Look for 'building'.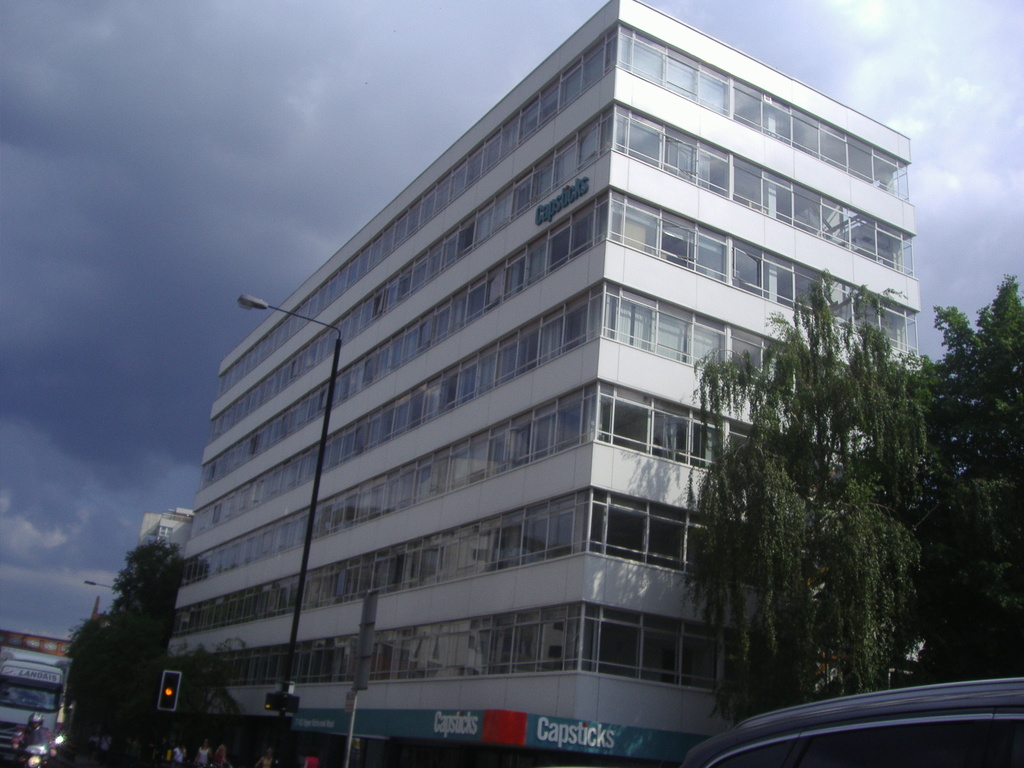
Found: box(0, 627, 87, 684).
